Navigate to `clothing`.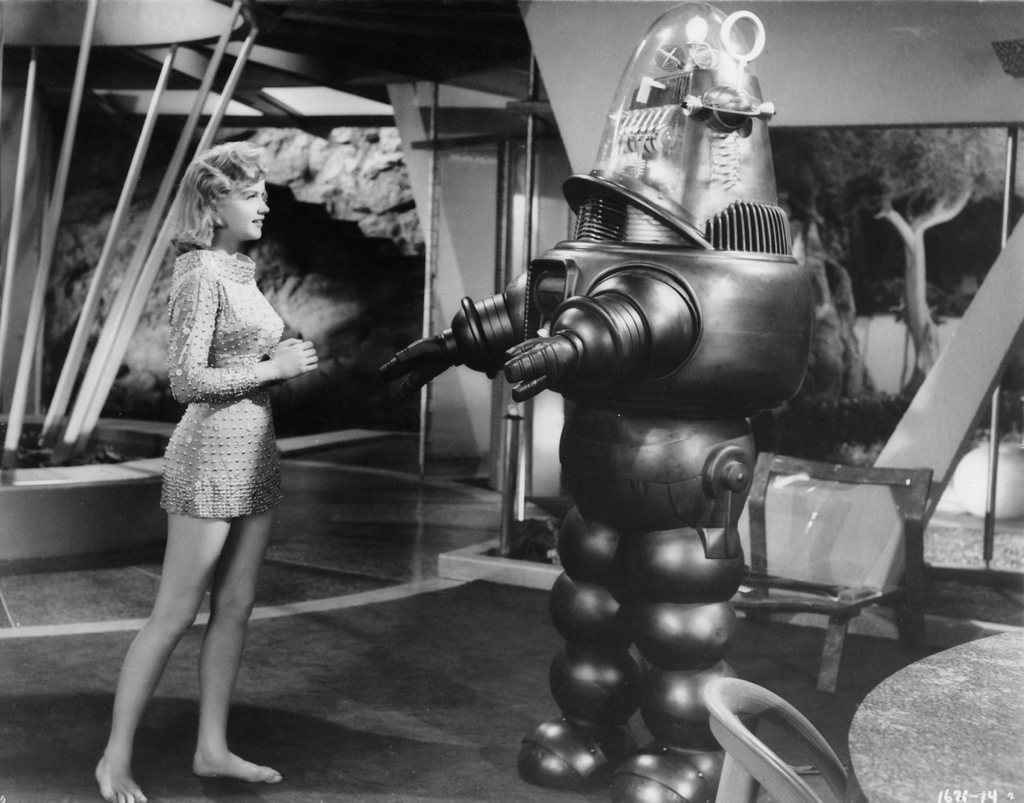
Navigation target: [154,251,287,525].
